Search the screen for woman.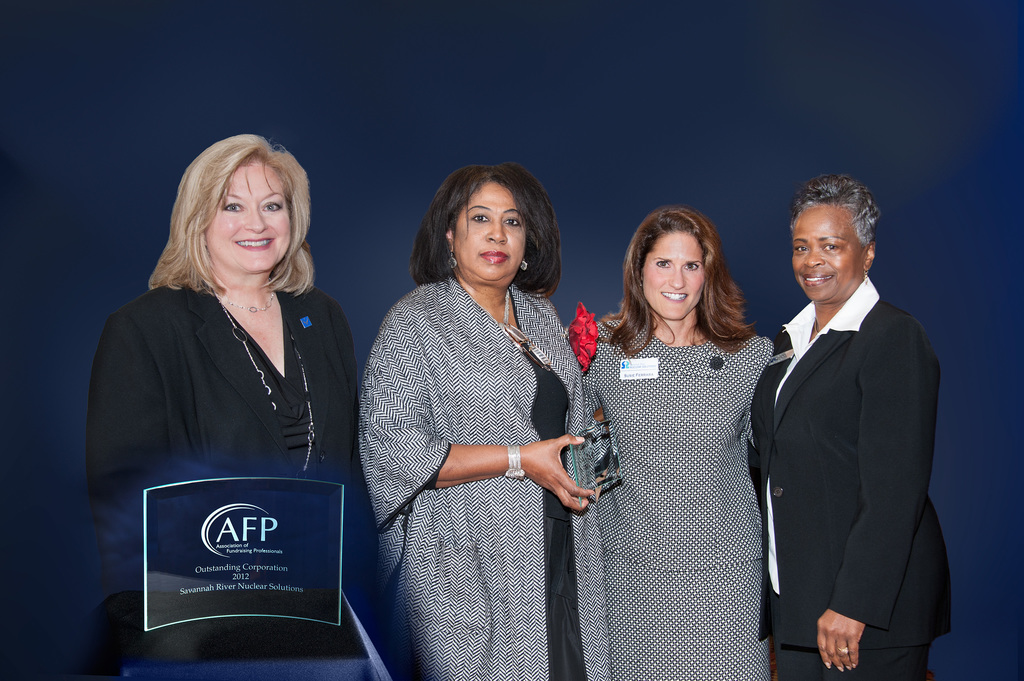
Found at bbox=(572, 204, 778, 680).
